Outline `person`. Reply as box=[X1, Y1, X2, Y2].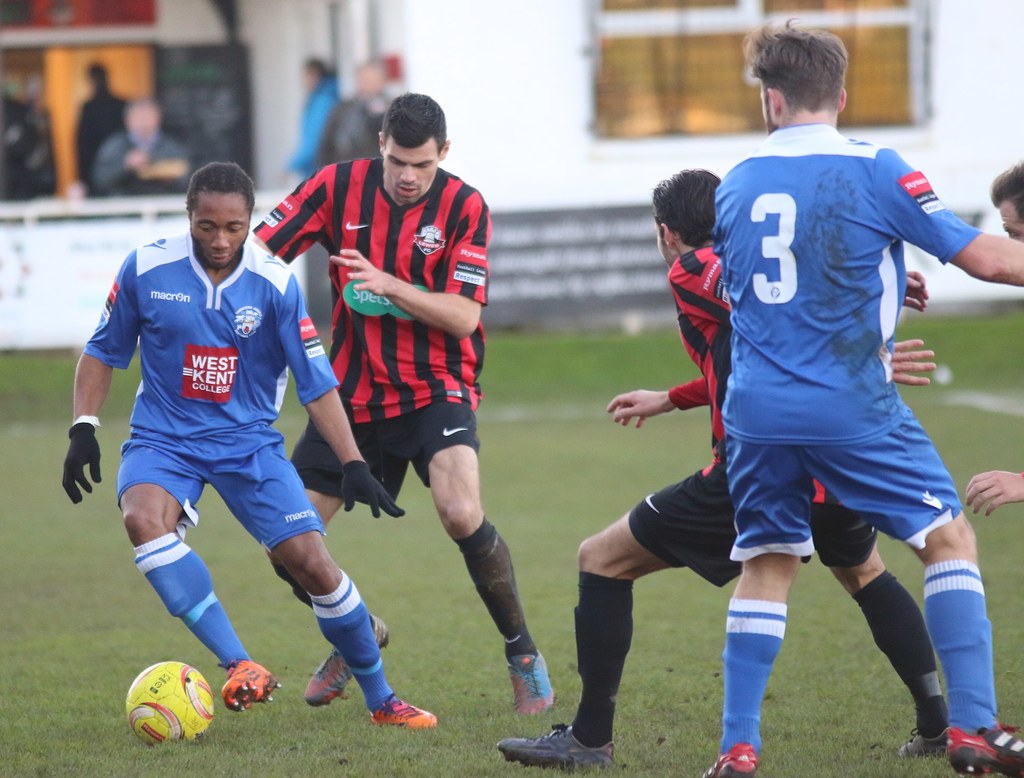
box=[278, 55, 333, 186].
